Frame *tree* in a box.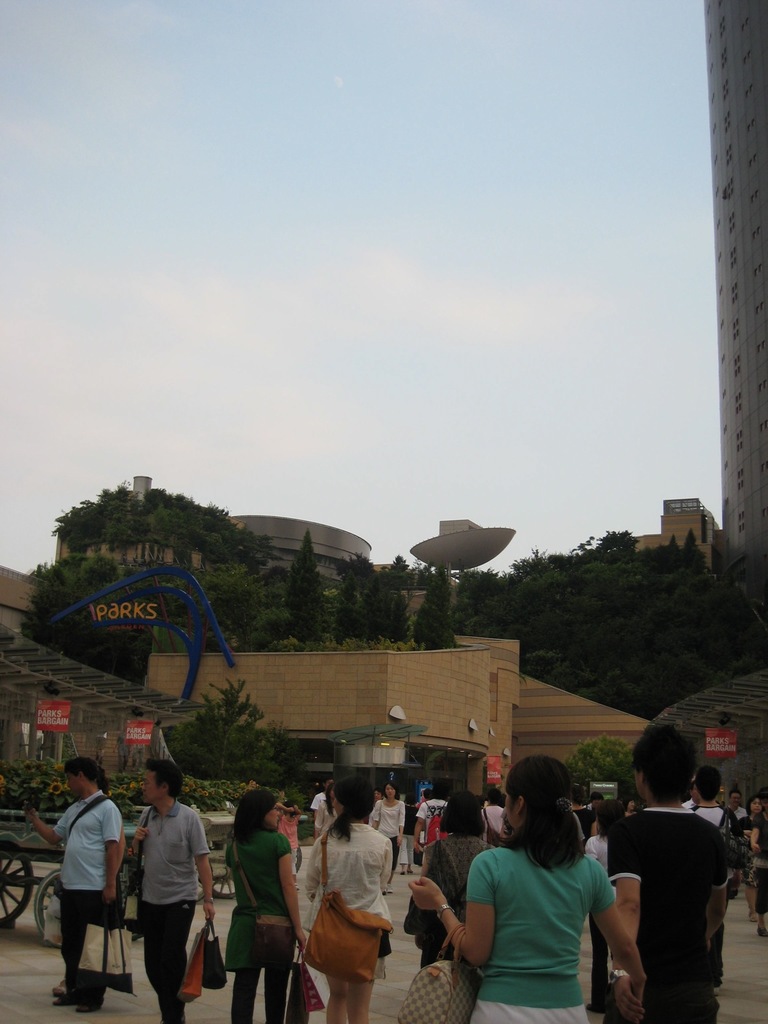
bbox=[491, 736, 699, 790].
